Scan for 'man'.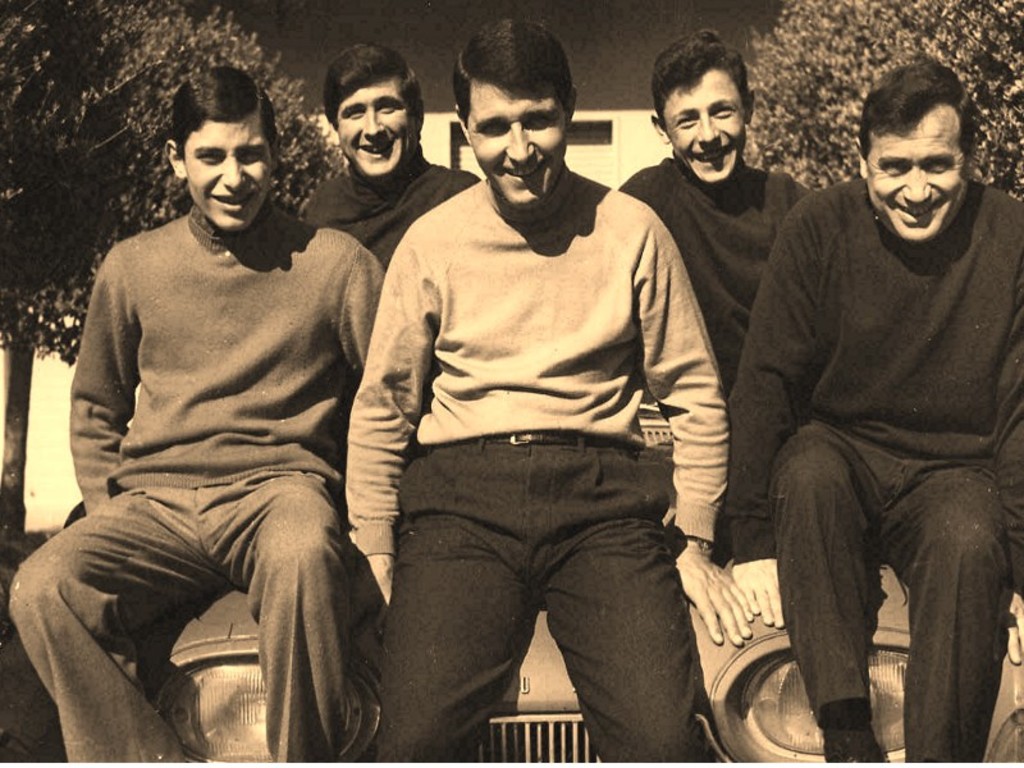
Scan result: rect(620, 31, 822, 562).
